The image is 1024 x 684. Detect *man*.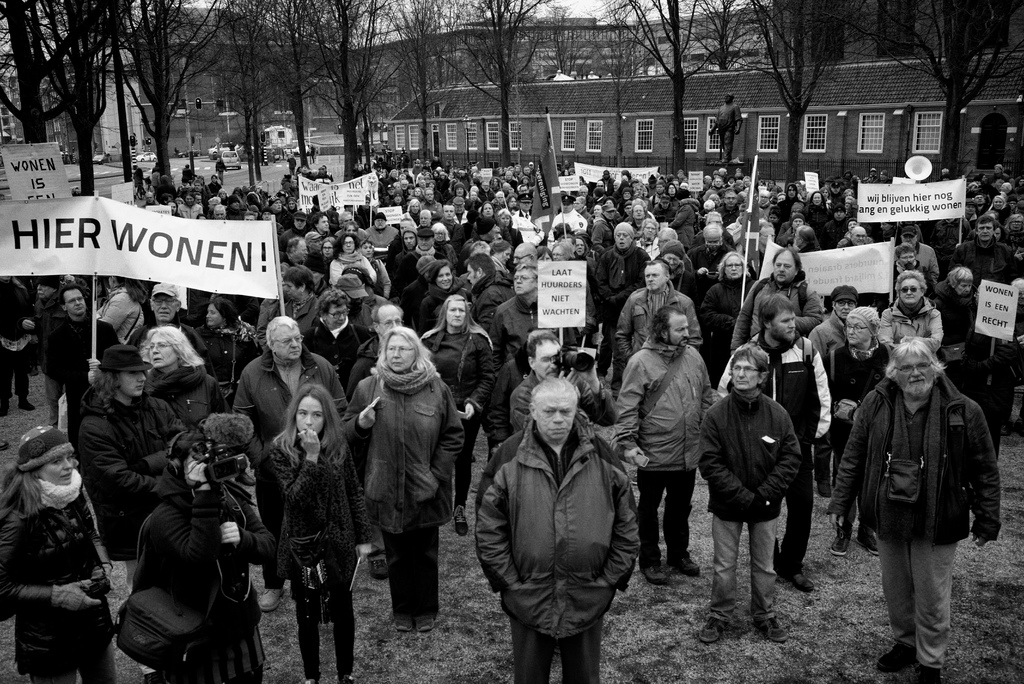
Detection: [541, 225, 584, 257].
